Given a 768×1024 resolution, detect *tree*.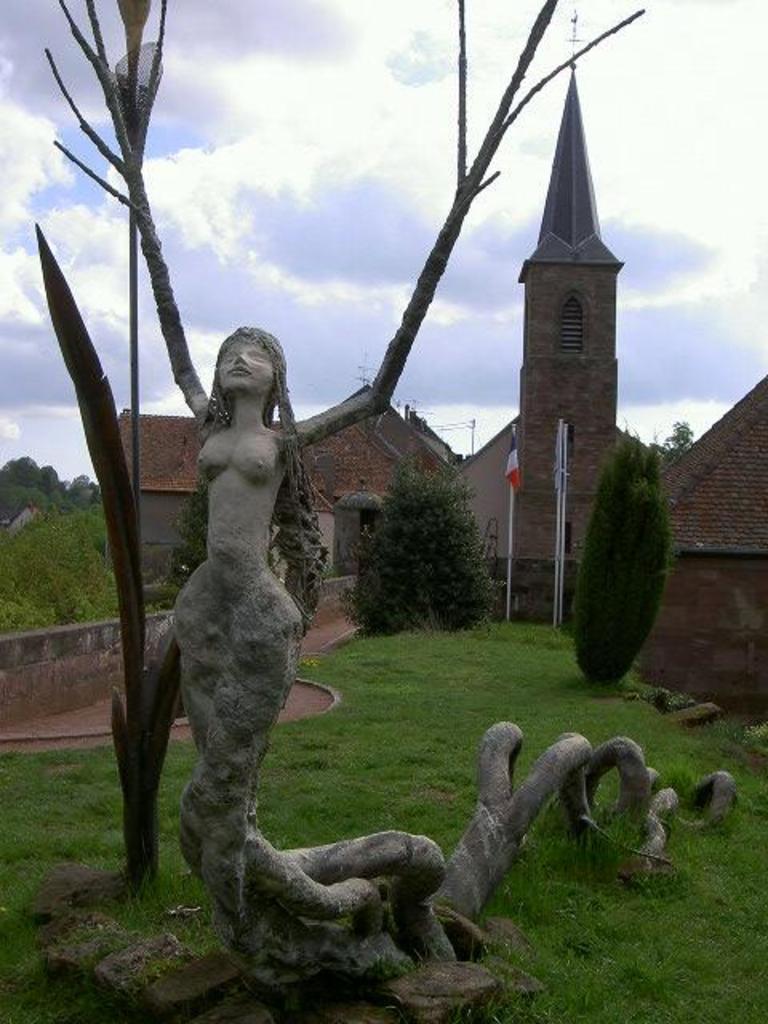
[563, 438, 685, 706].
